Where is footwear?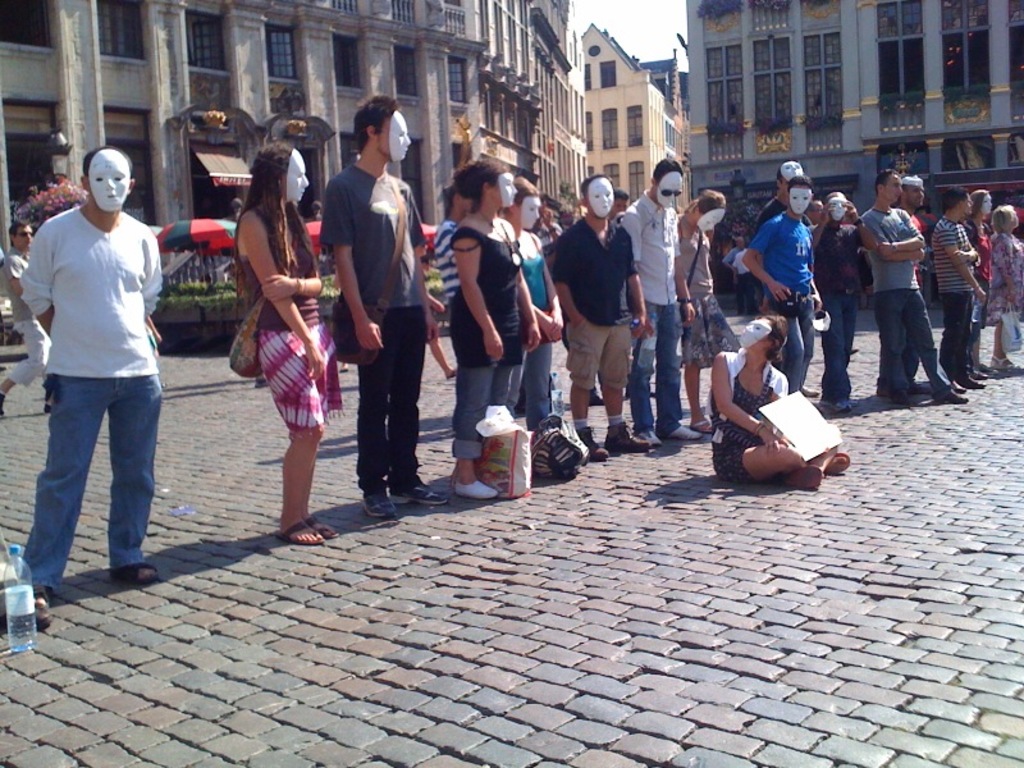
<bbox>581, 428, 607, 461</bbox>.
